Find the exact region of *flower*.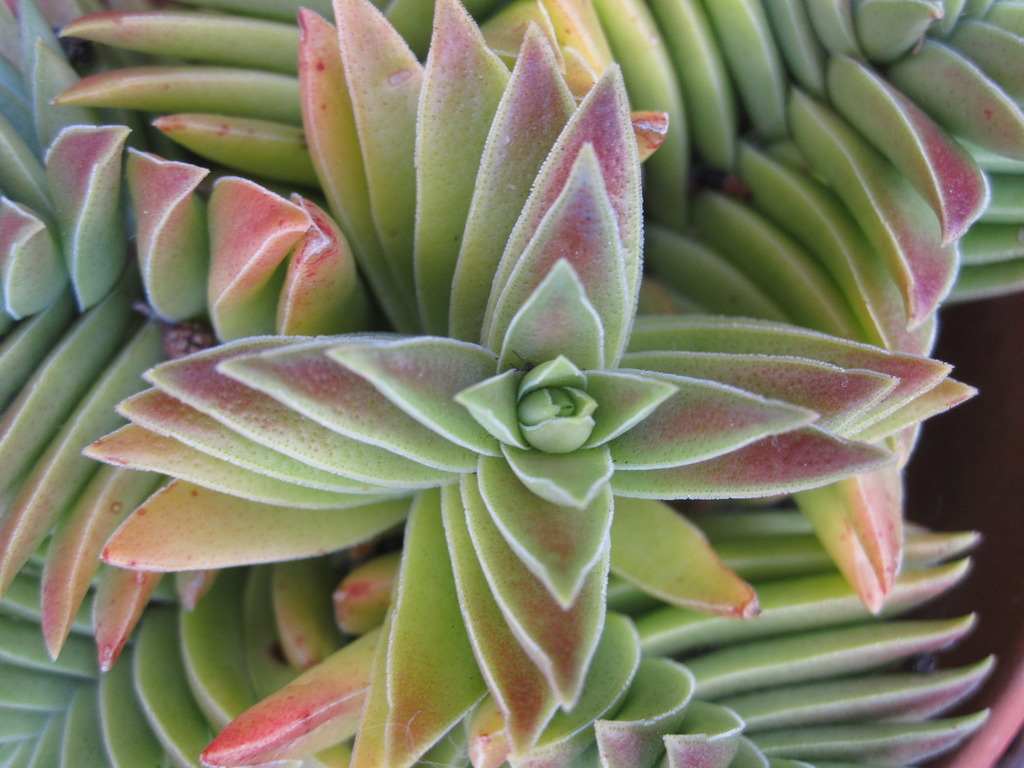
Exact region: <region>33, 0, 995, 767</region>.
